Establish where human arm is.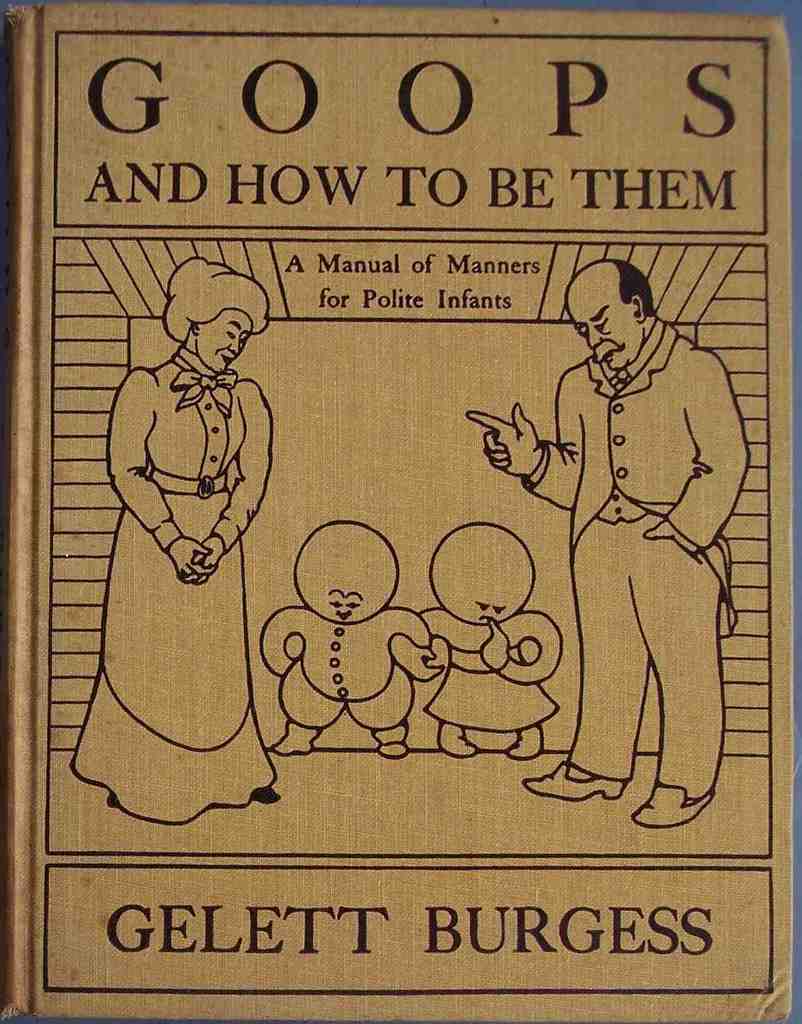
Established at (left=173, top=371, right=279, bottom=578).
